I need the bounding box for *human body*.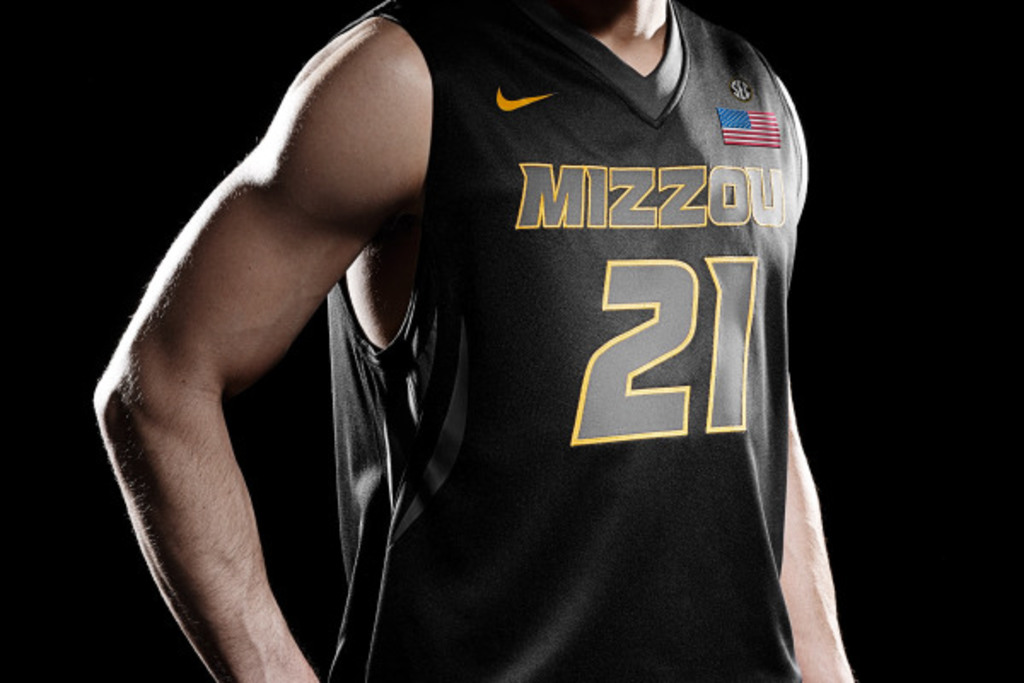
Here it is: bbox(150, 0, 777, 682).
